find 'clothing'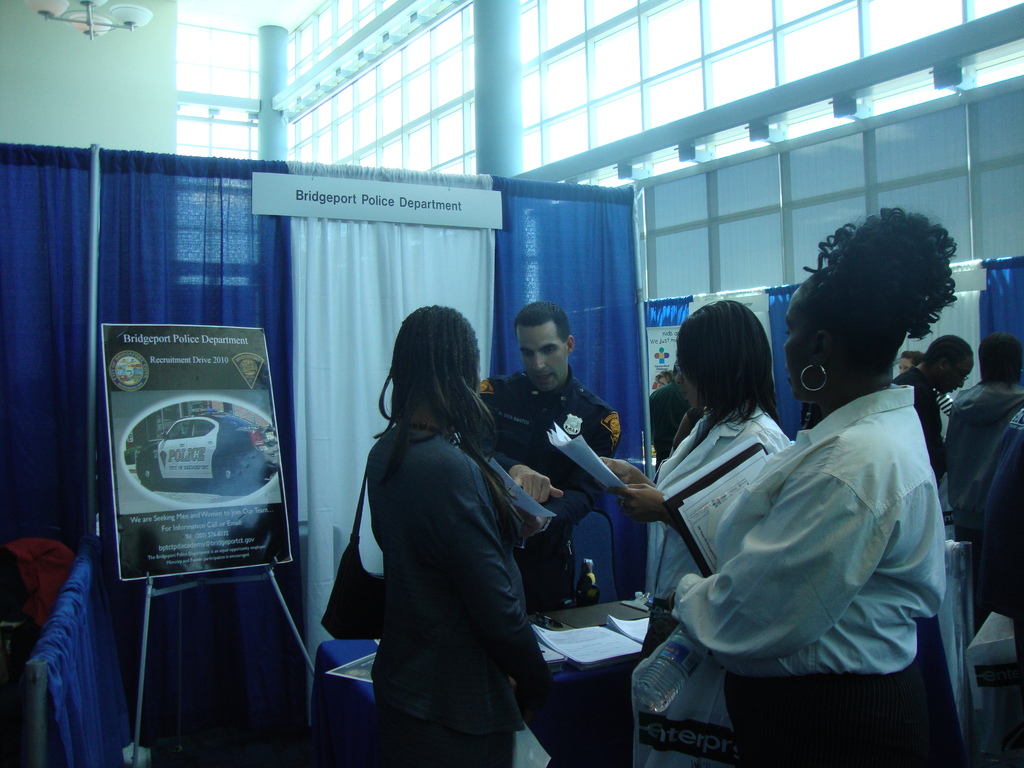
(x1=895, y1=362, x2=947, y2=490)
